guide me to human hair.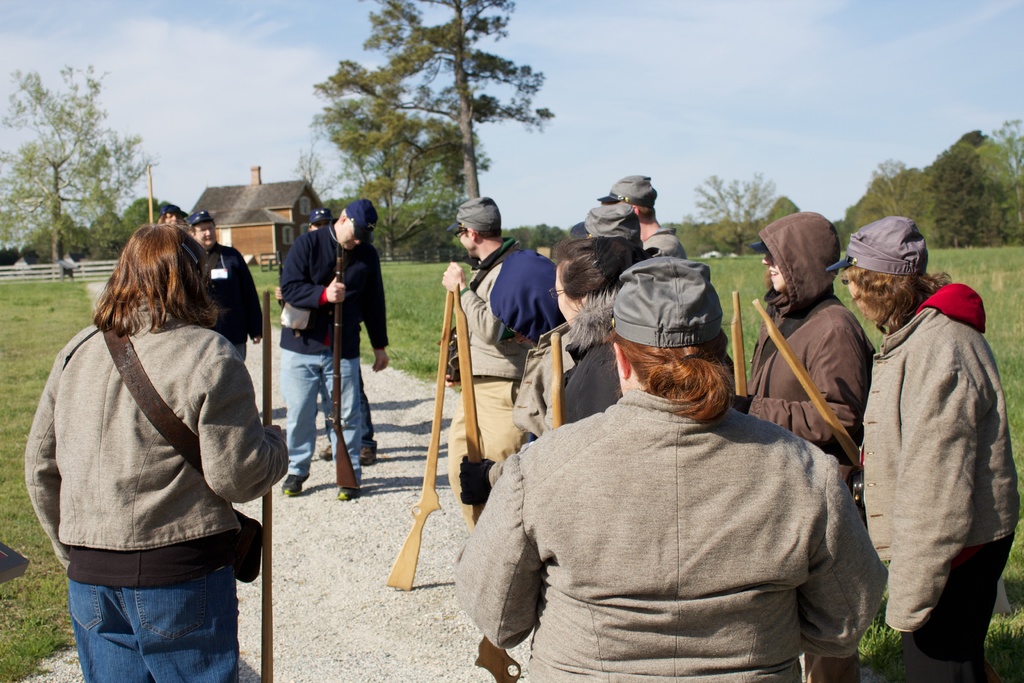
Guidance: box(842, 265, 946, 333).
